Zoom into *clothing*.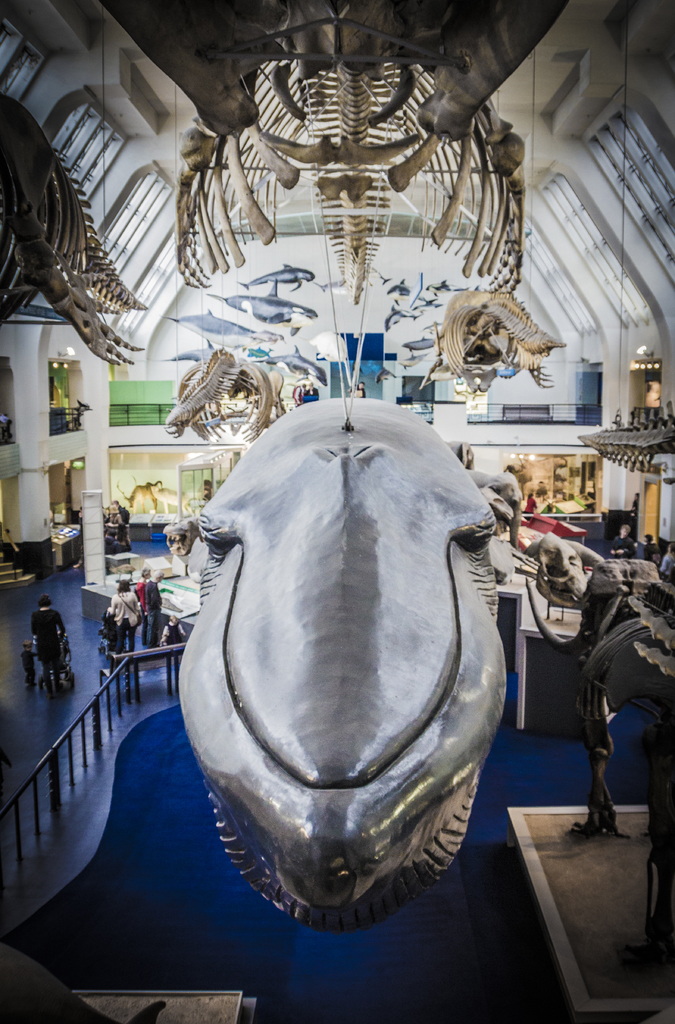
Zoom target: (31,602,71,693).
